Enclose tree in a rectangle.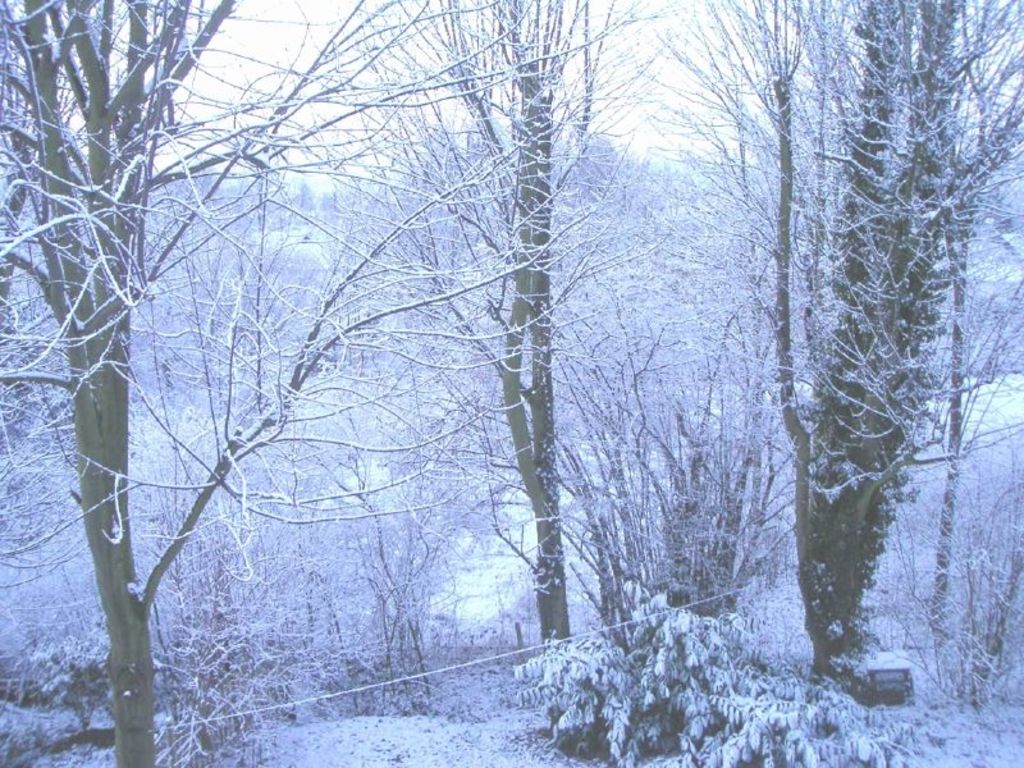
pyautogui.locateOnScreen(535, 285, 794, 637).
